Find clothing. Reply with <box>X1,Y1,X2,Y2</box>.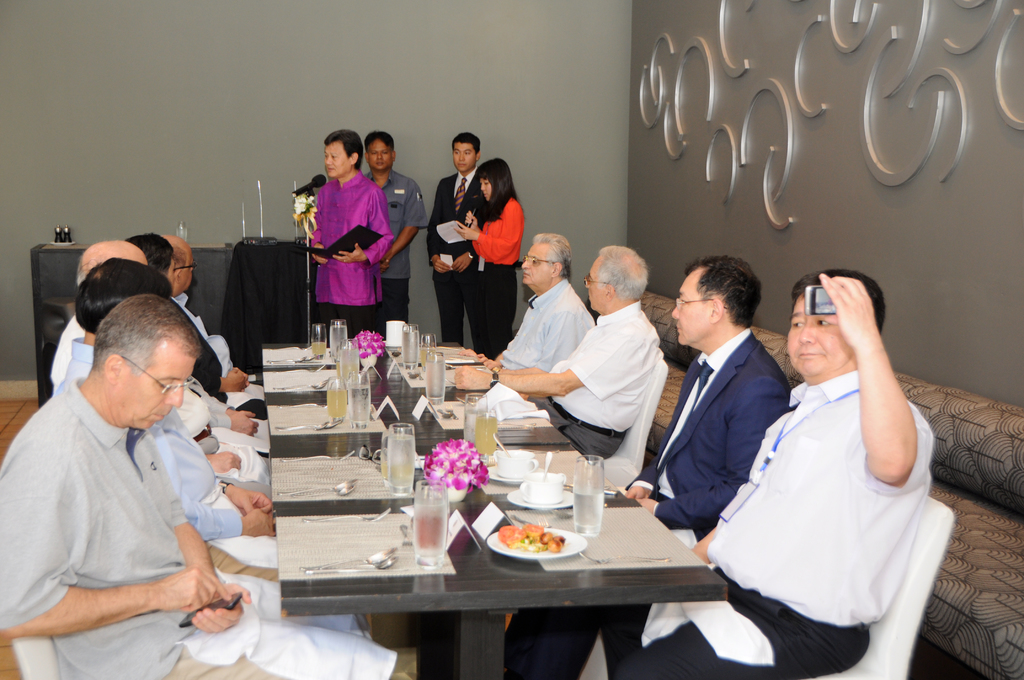
<box>307,168,398,344</box>.
